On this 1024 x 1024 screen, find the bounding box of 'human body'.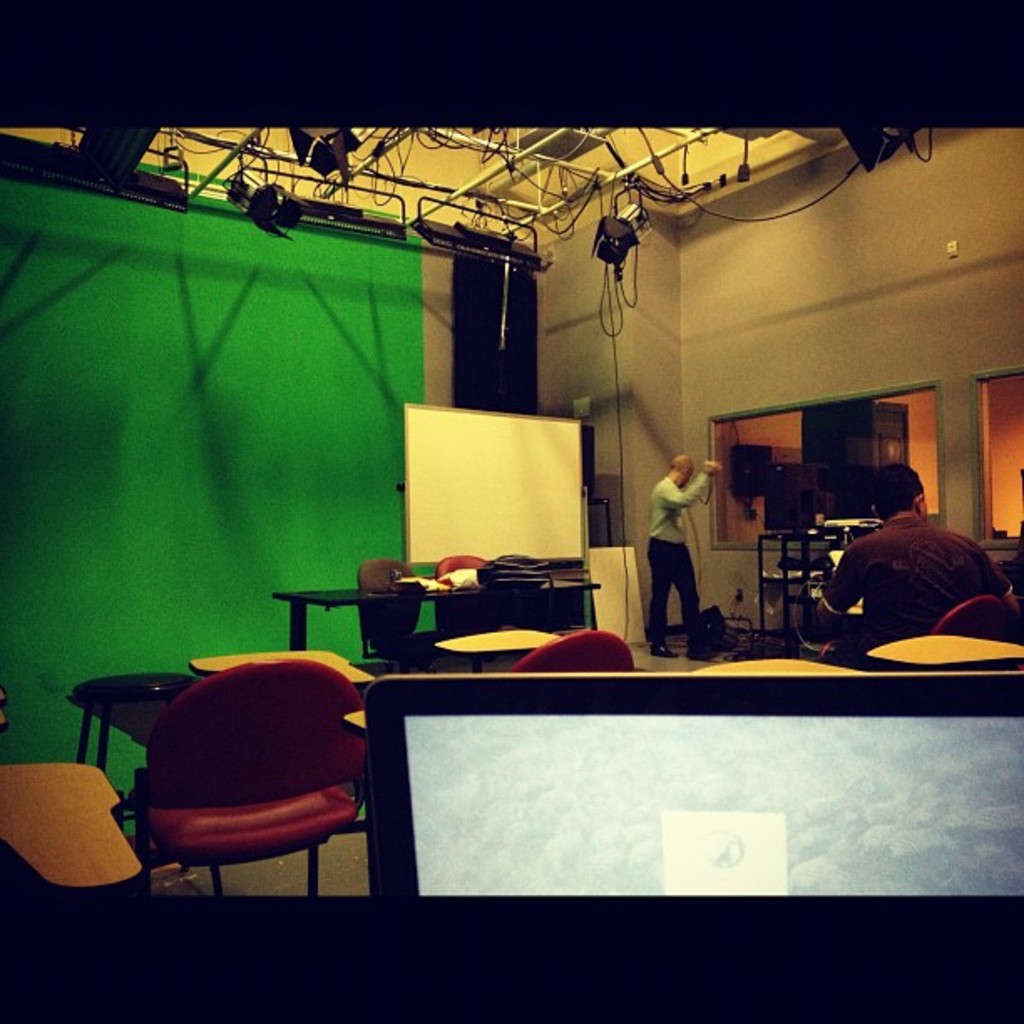
Bounding box: detection(812, 472, 1016, 668).
